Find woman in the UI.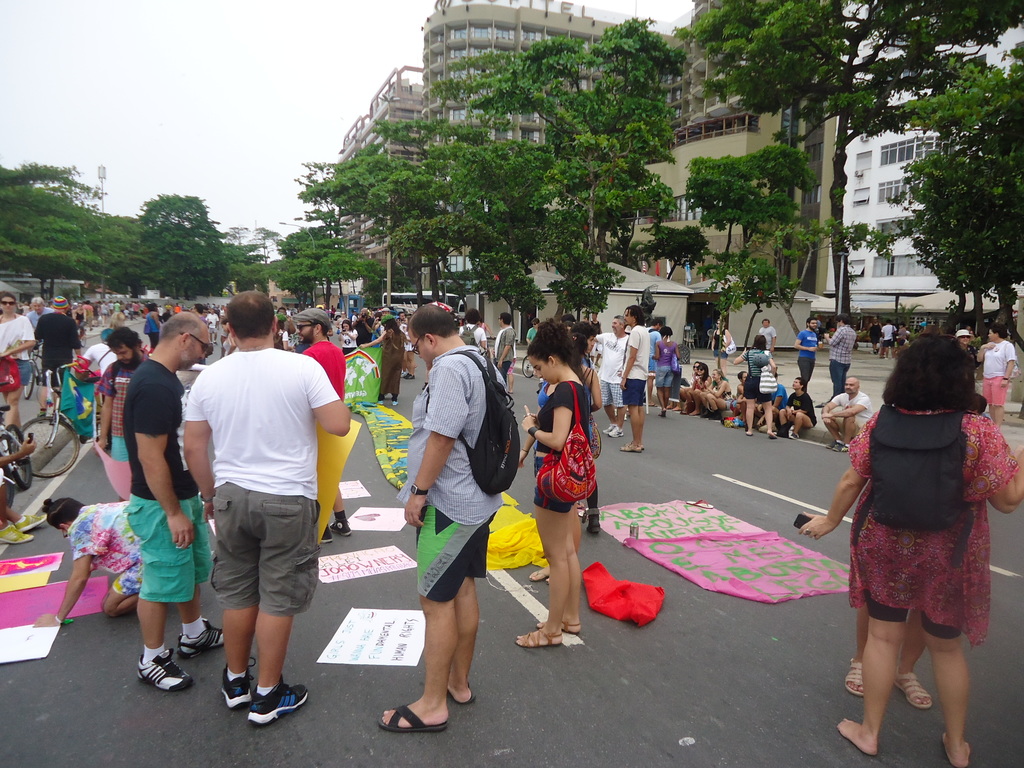
UI element at region(729, 333, 781, 436).
